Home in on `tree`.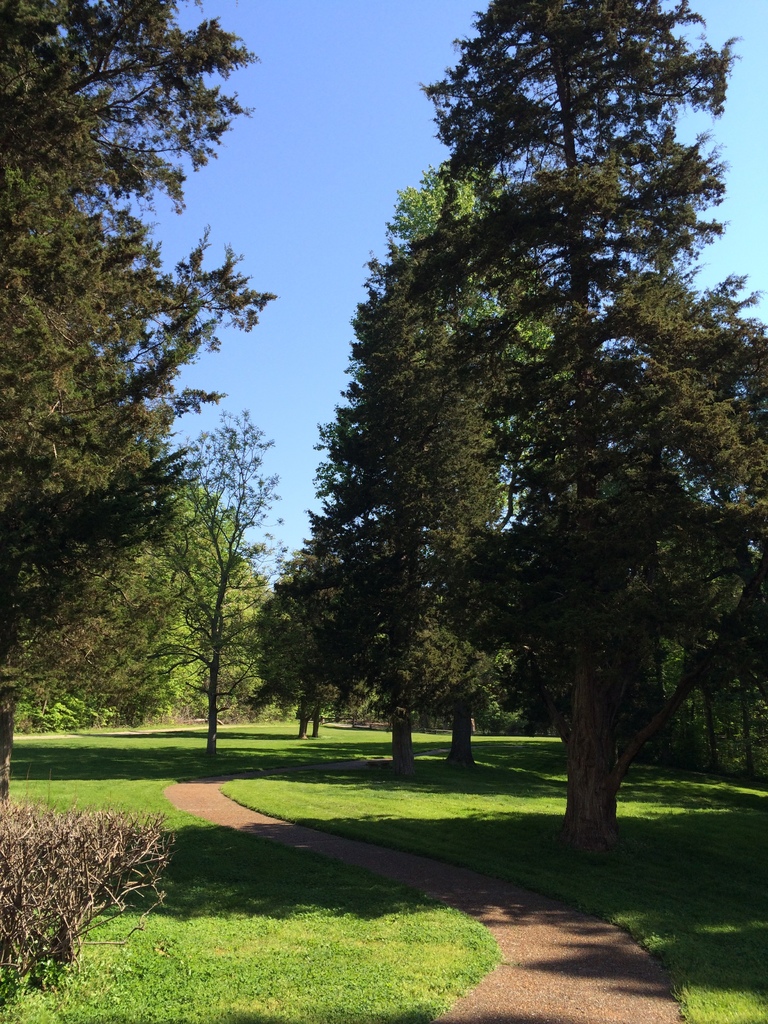
Homed in at BBox(262, 19, 741, 822).
